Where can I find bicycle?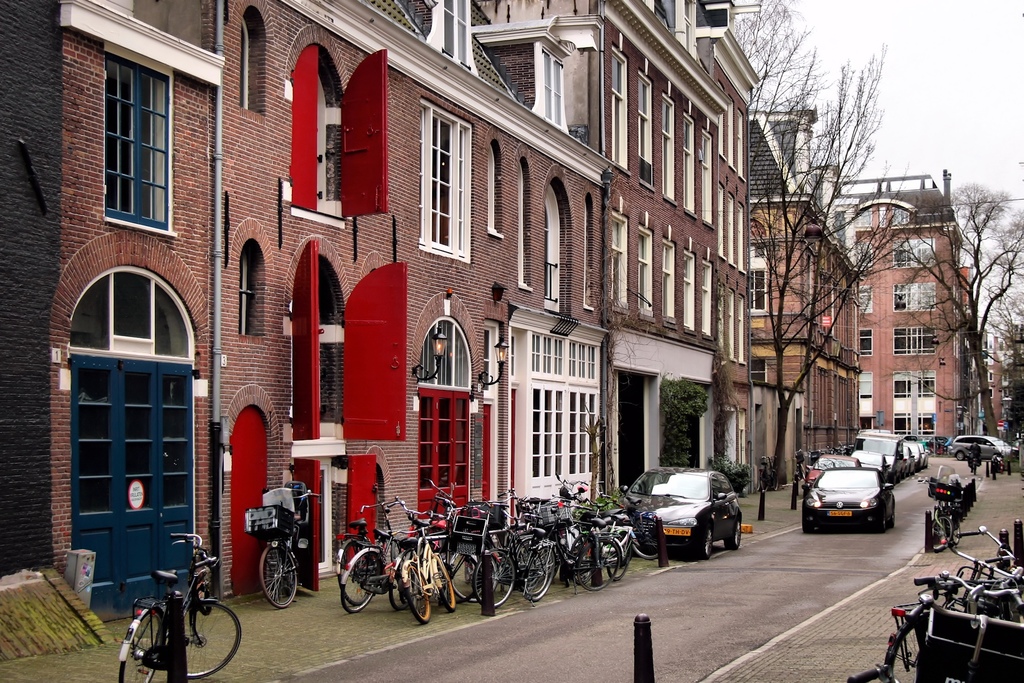
You can find it at [left=544, top=518, right=620, bottom=598].
